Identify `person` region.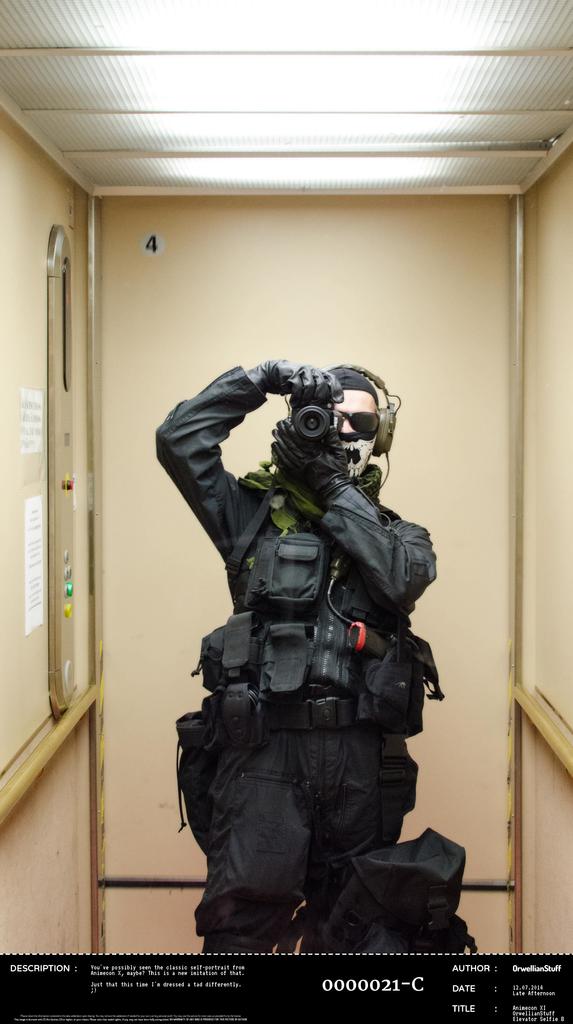
Region: x1=184 y1=310 x2=451 y2=984.
